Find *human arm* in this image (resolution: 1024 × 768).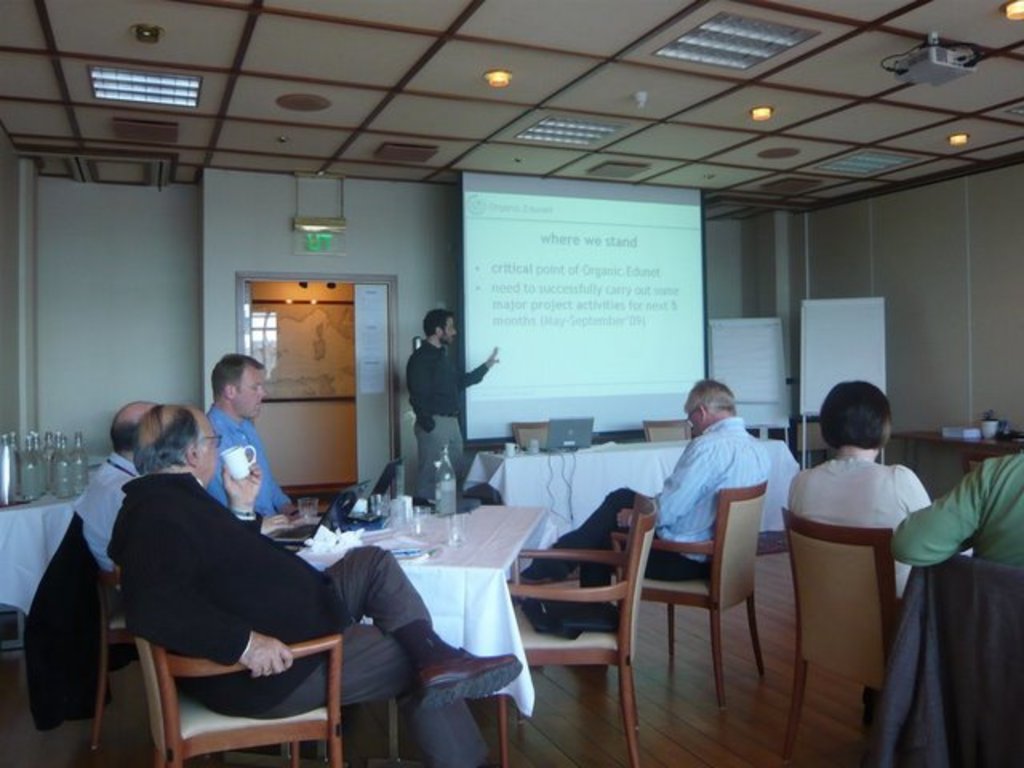
{"x1": 451, "y1": 346, "x2": 499, "y2": 392}.
